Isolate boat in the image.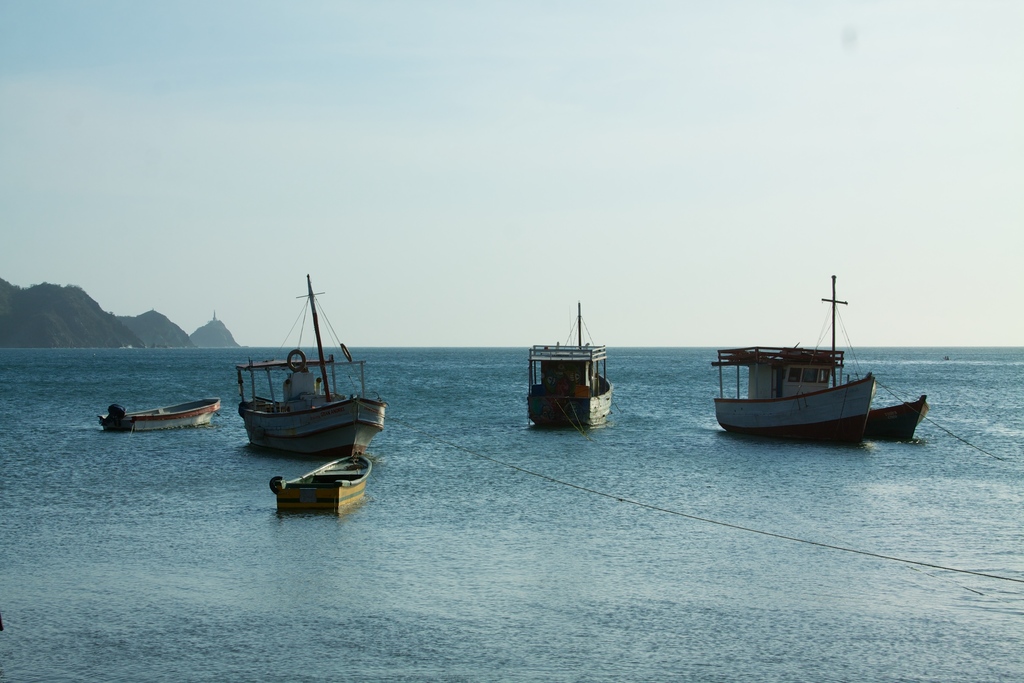
Isolated region: (867,389,931,449).
